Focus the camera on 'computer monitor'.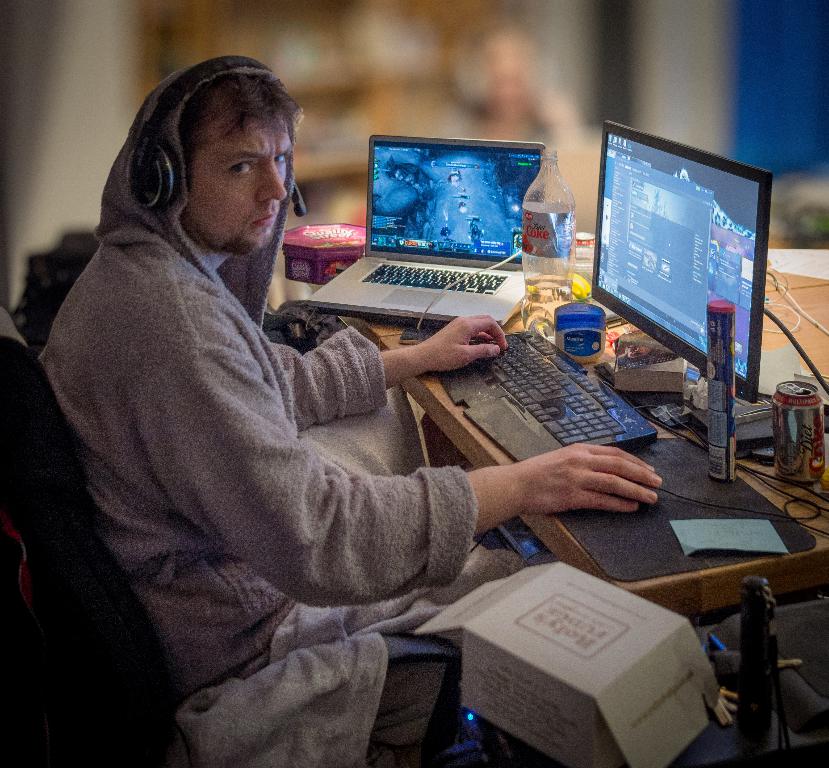
Focus region: x1=594, y1=115, x2=773, y2=407.
